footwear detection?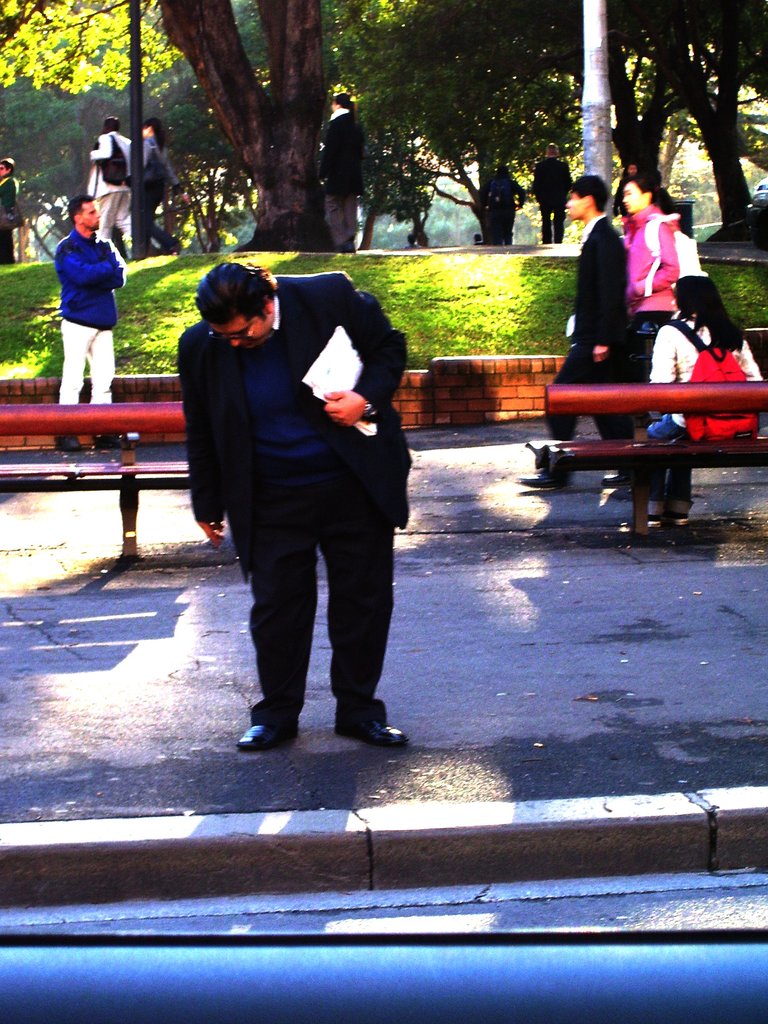
<region>324, 680, 403, 746</region>
